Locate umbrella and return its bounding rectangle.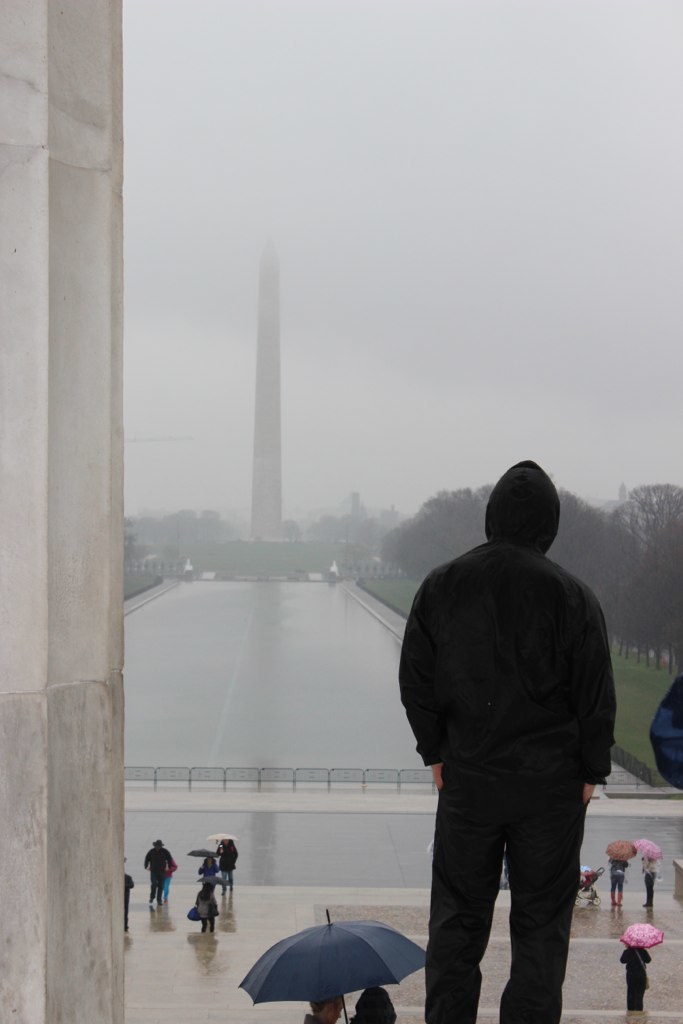
x1=617, y1=923, x2=664, y2=951.
